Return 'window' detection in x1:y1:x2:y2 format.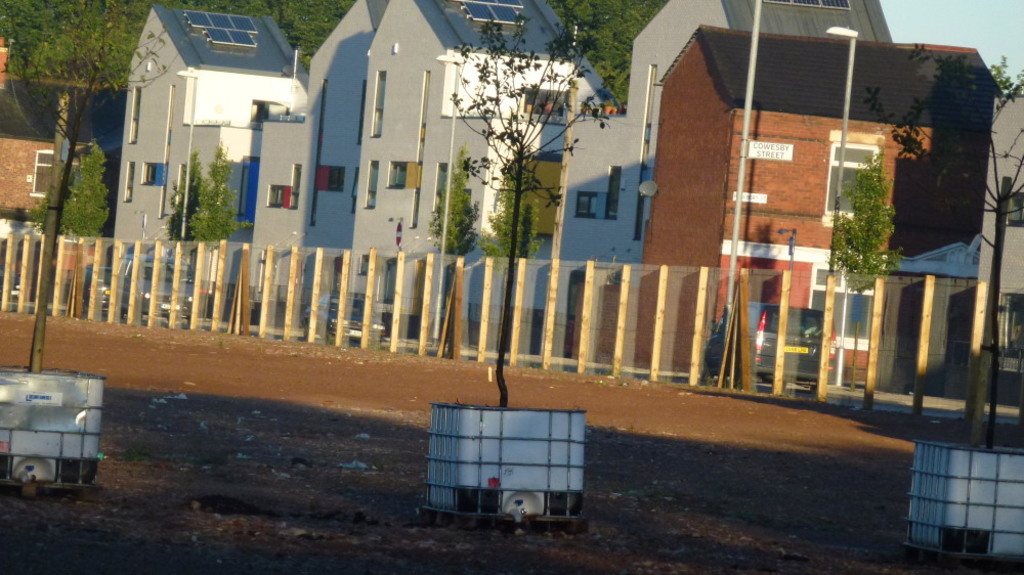
368:160:379:205.
